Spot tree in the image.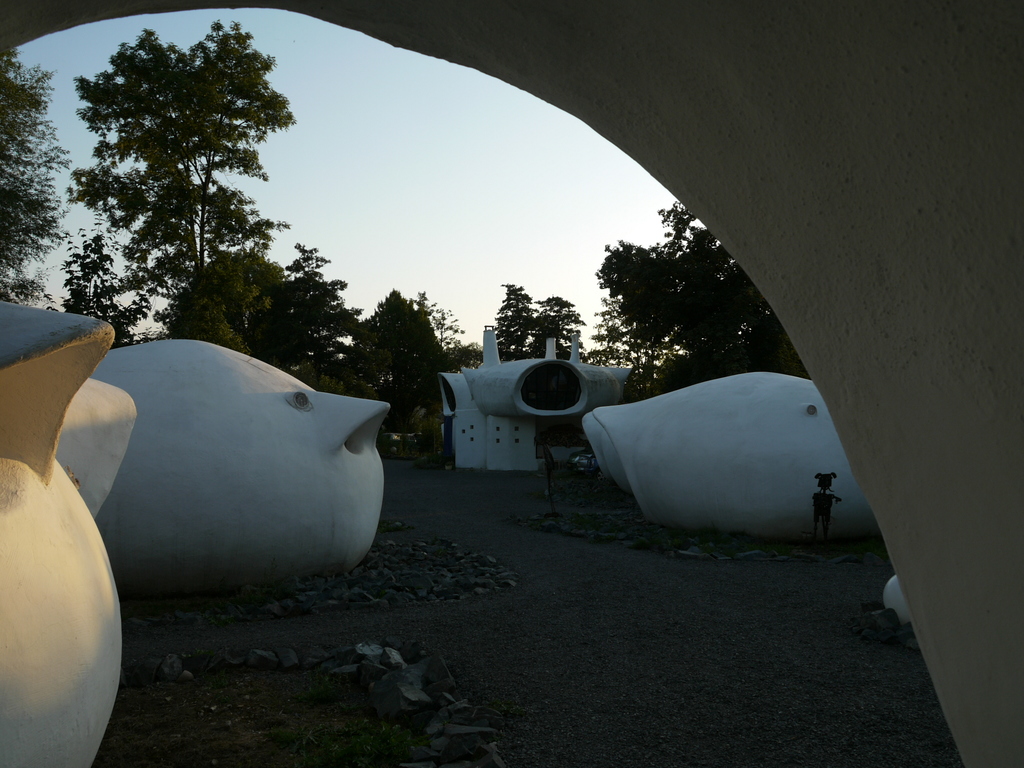
tree found at bbox=[483, 290, 593, 364].
